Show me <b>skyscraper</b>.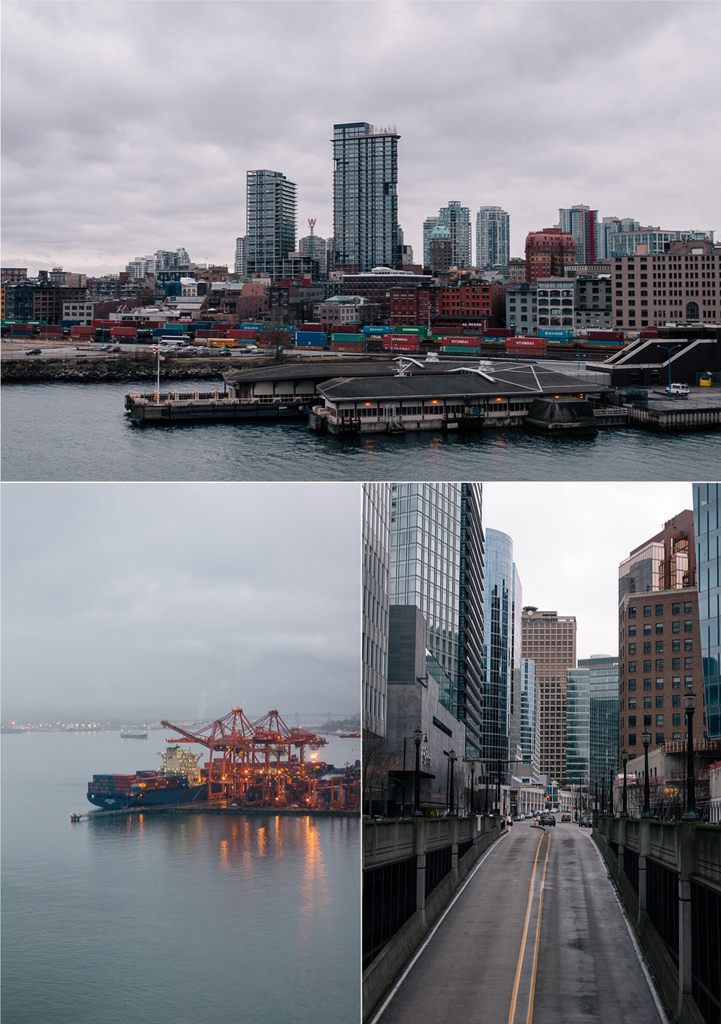
<b>skyscraper</b> is here: box=[472, 200, 514, 265].
